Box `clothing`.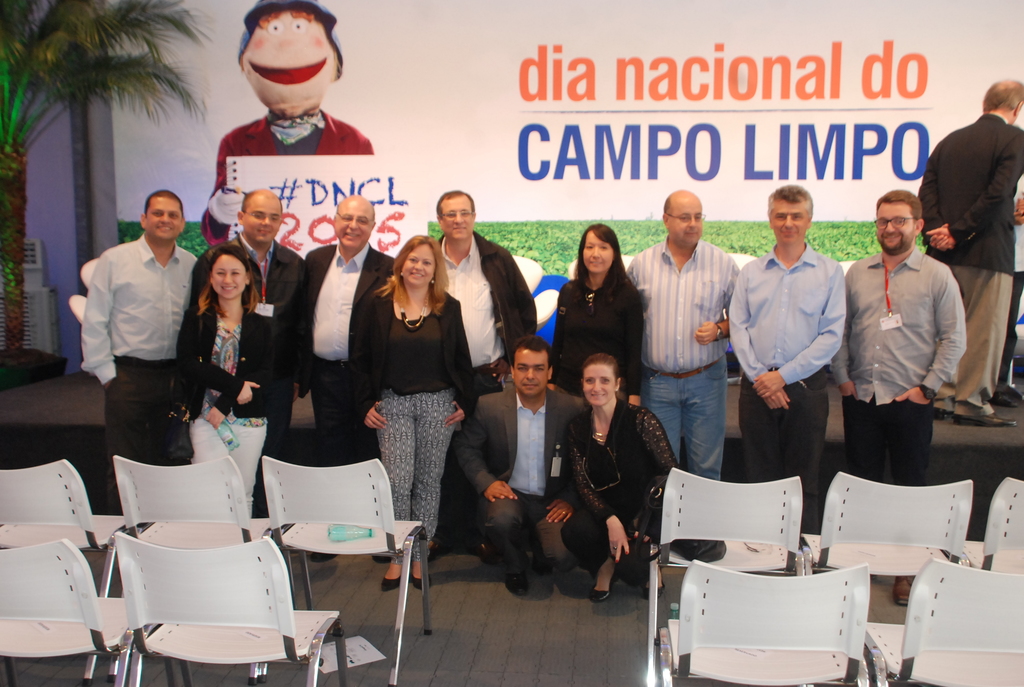
Rect(172, 292, 272, 514).
